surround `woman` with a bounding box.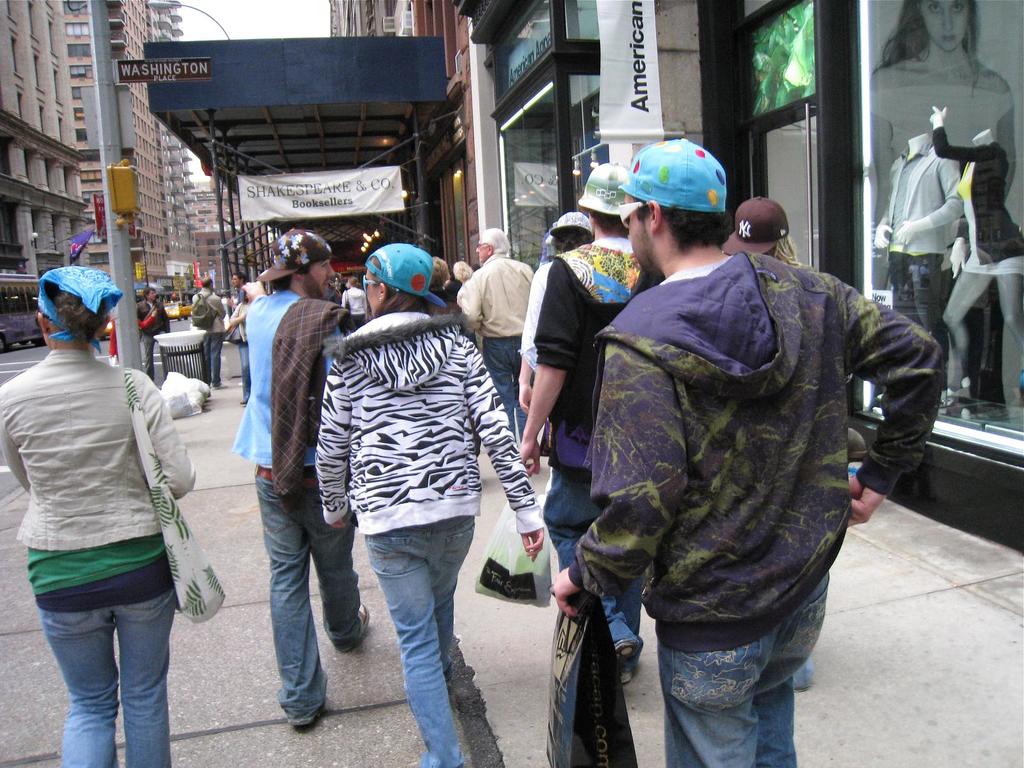
rect(728, 202, 806, 269).
